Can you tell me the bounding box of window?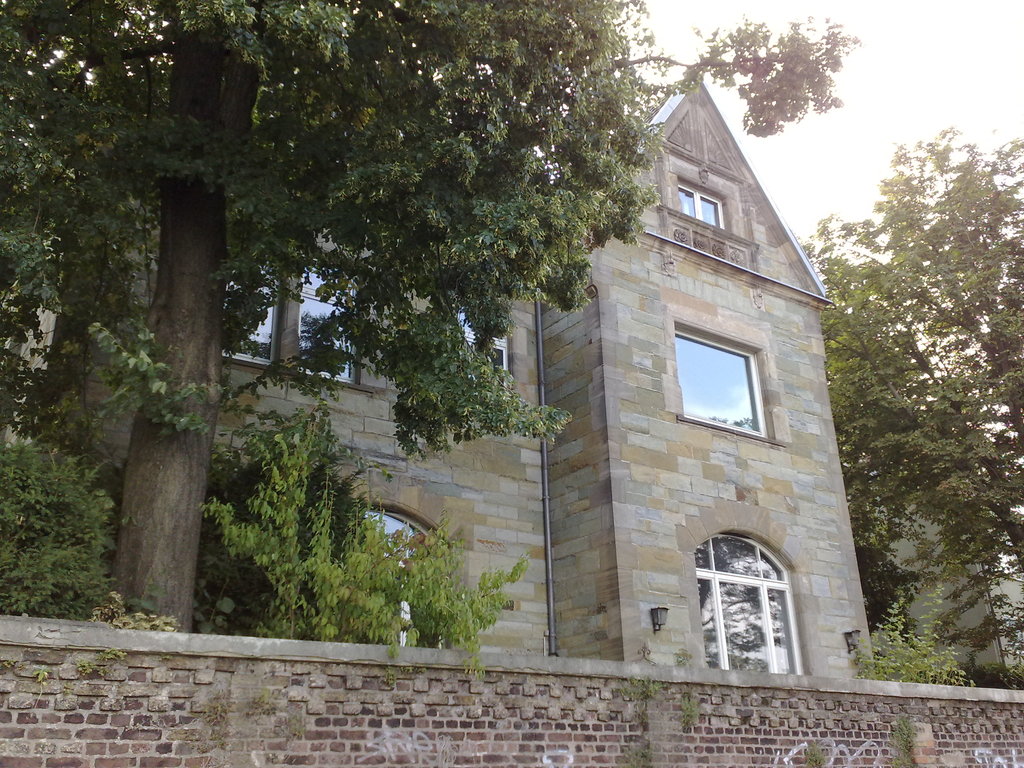
{"left": 692, "top": 523, "right": 793, "bottom": 674}.
